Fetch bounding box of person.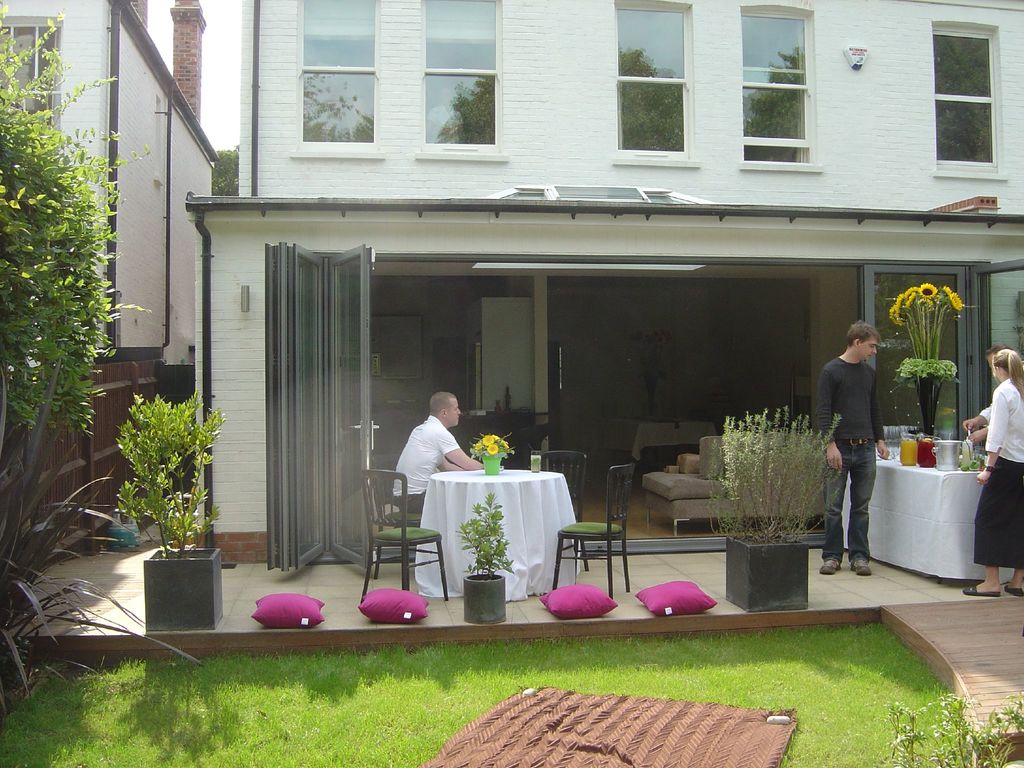
Bbox: (x1=810, y1=317, x2=891, y2=577).
